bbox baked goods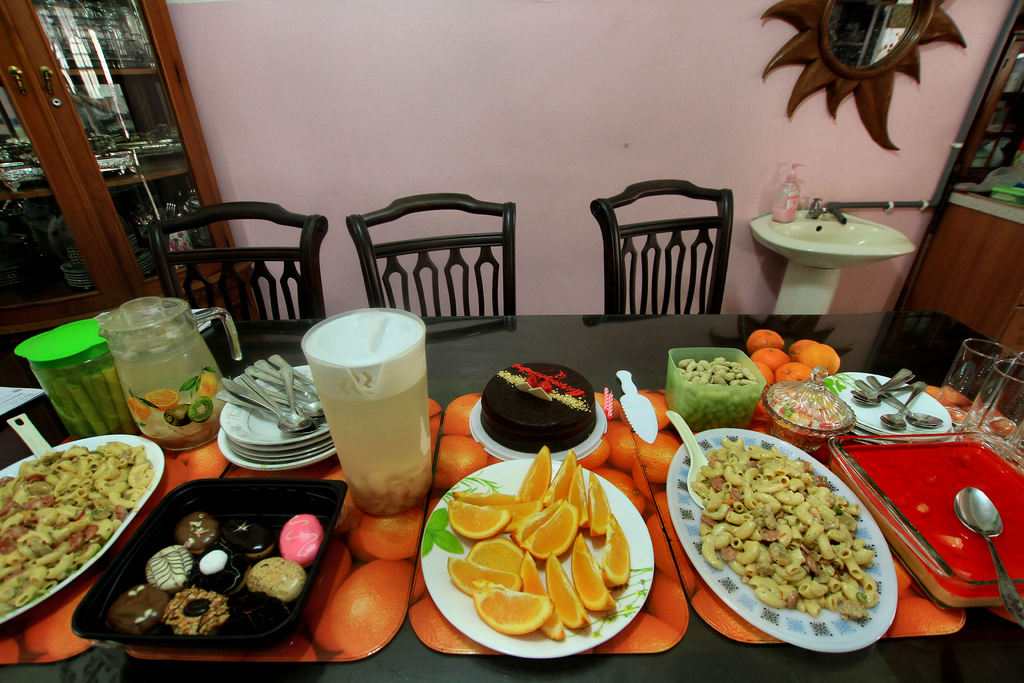
{"x1": 175, "y1": 504, "x2": 221, "y2": 551}
